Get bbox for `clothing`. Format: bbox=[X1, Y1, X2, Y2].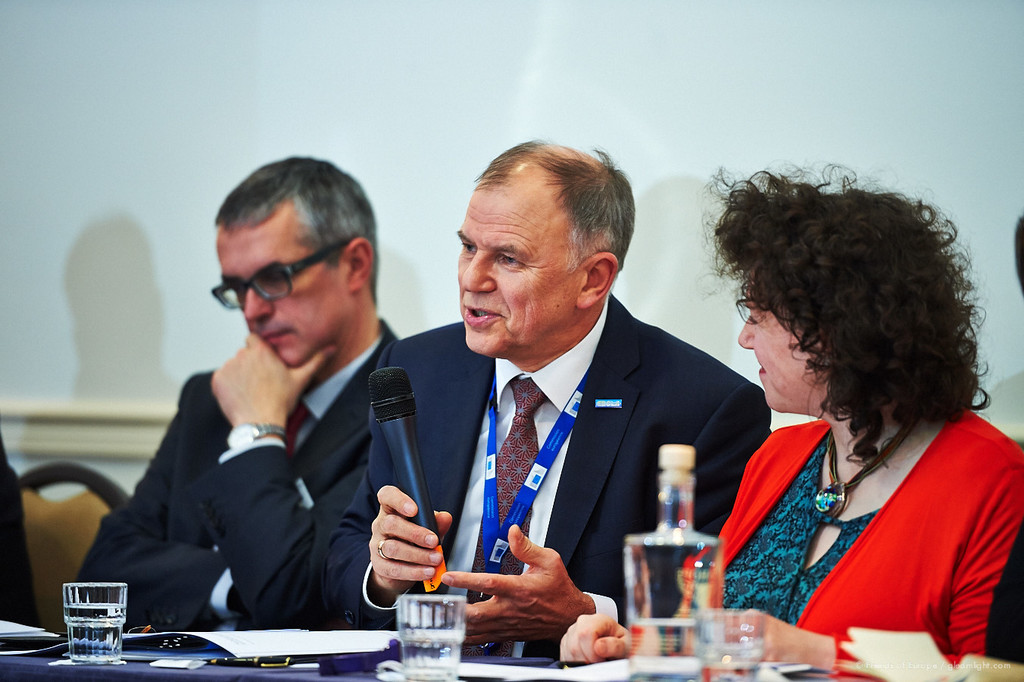
bbox=[726, 366, 1007, 667].
